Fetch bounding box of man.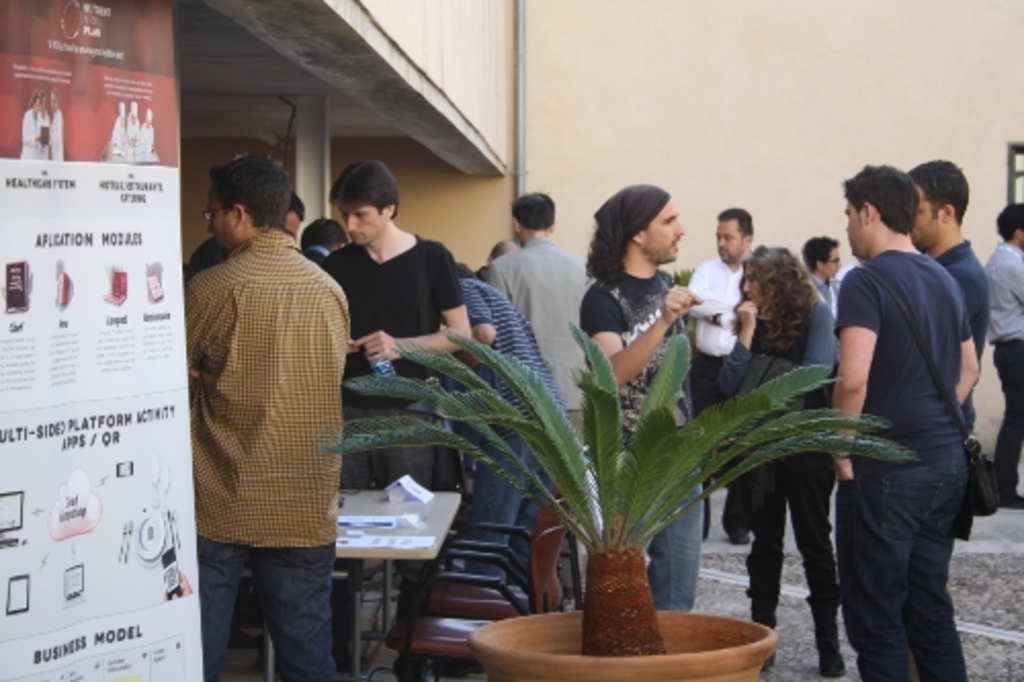
Bbox: bbox=(799, 238, 846, 322).
